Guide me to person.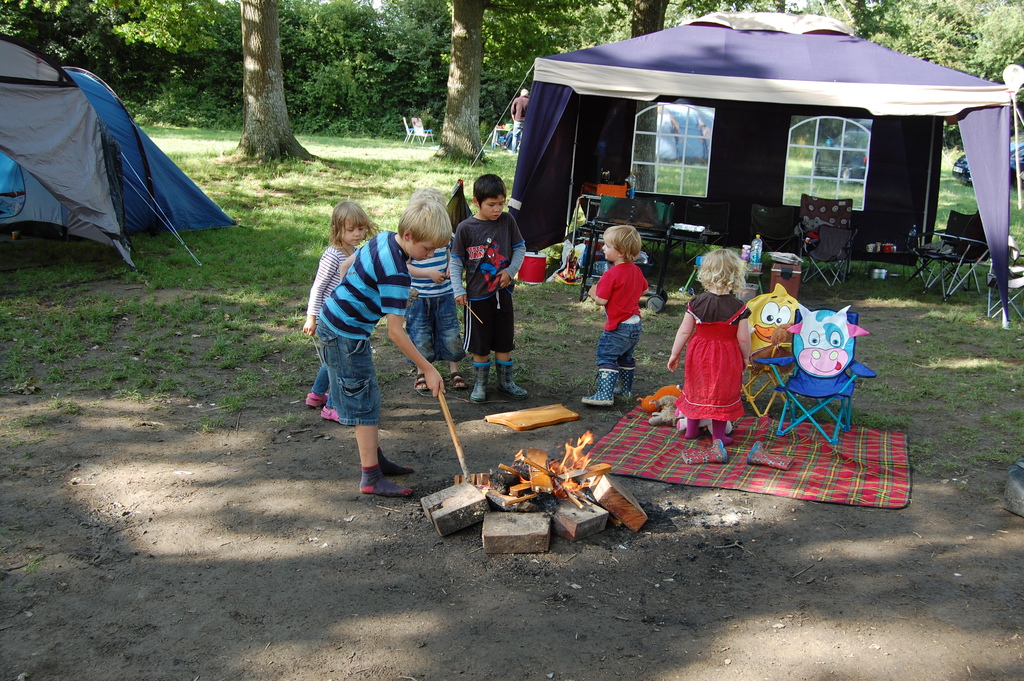
Guidance: (447, 174, 528, 409).
